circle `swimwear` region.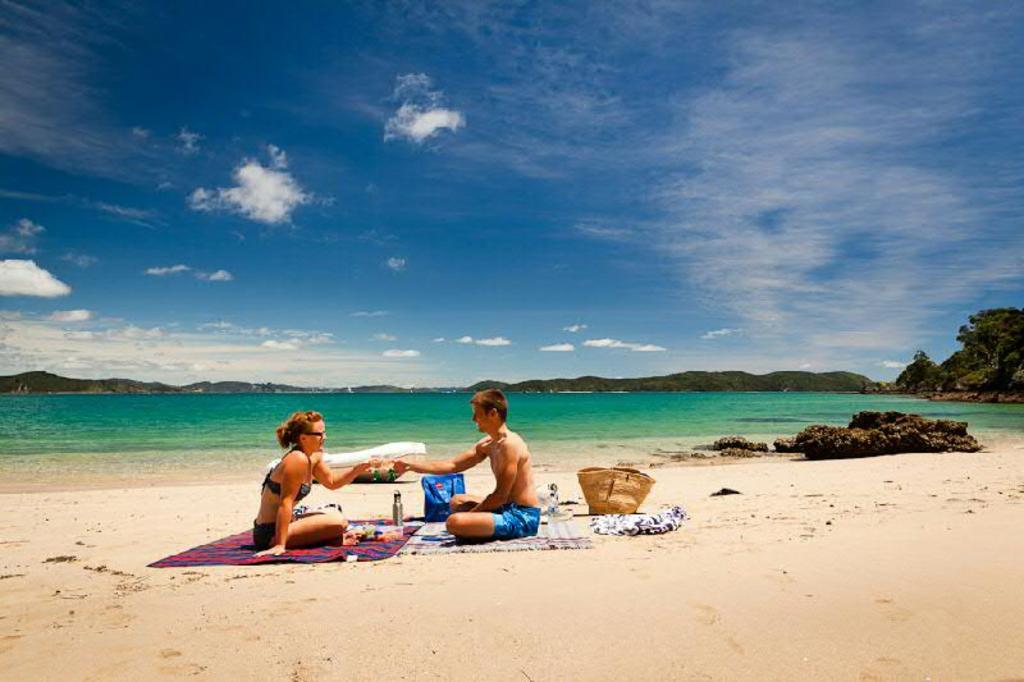
Region: (left=492, top=499, right=543, bottom=541).
